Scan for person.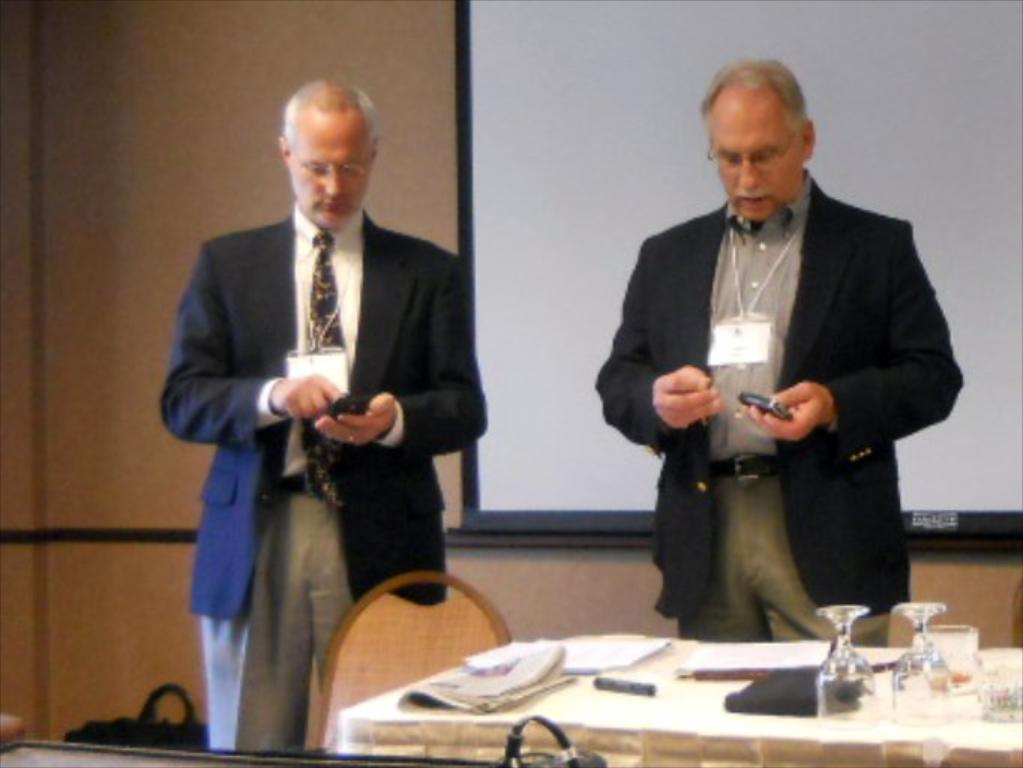
Scan result: [left=153, top=78, right=494, bottom=748].
